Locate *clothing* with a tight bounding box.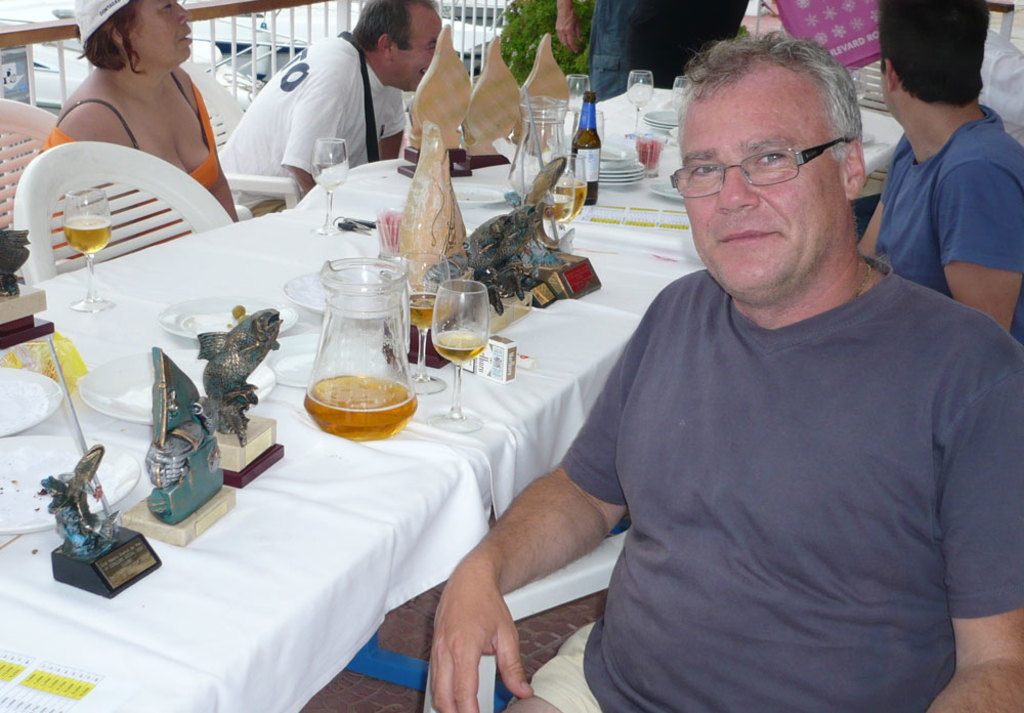
{"x1": 872, "y1": 99, "x2": 1023, "y2": 347}.
